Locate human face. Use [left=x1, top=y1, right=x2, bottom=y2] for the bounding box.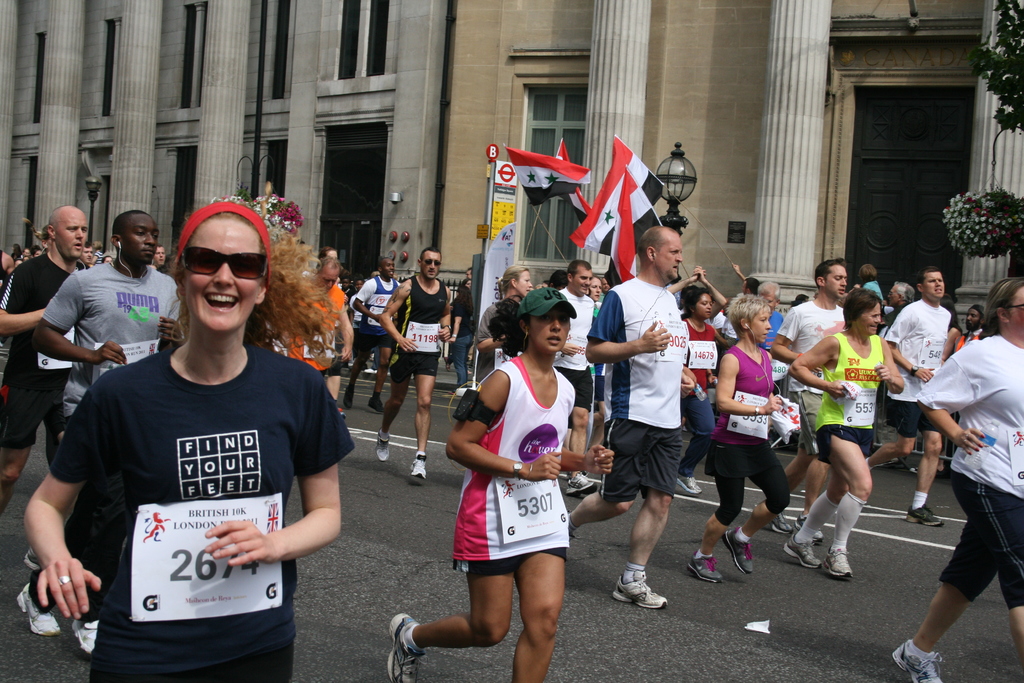
[left=79, top=241, right=102, bottom=262].
